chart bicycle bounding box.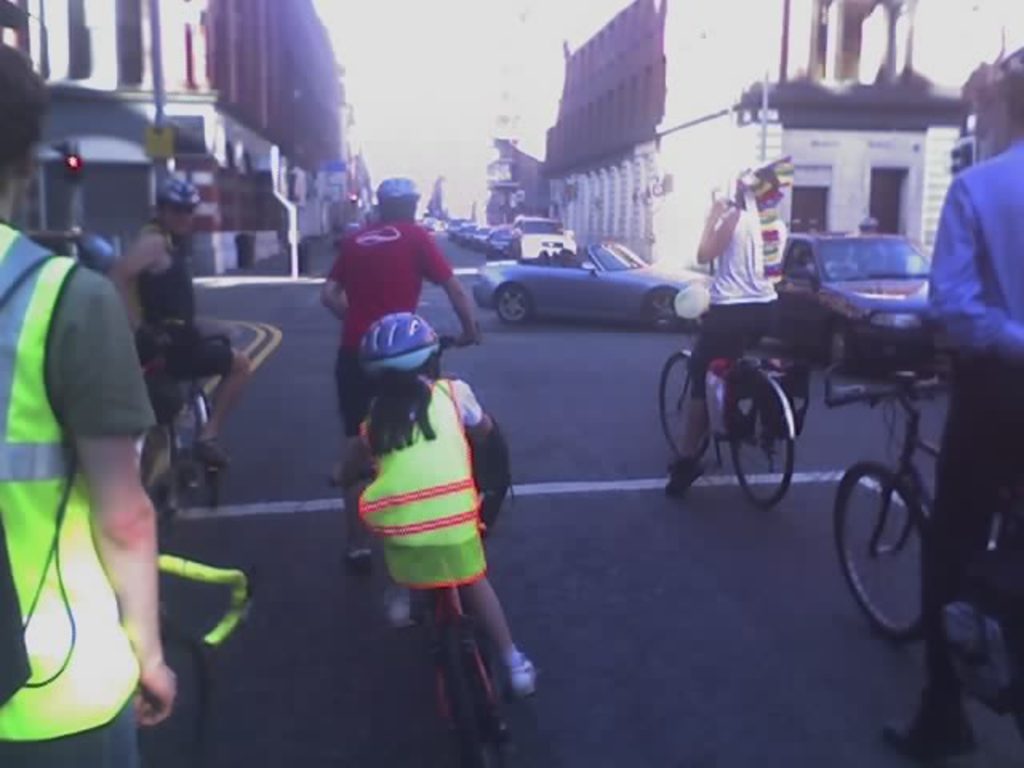
Charted: rect(366, 328, 482, 419).
